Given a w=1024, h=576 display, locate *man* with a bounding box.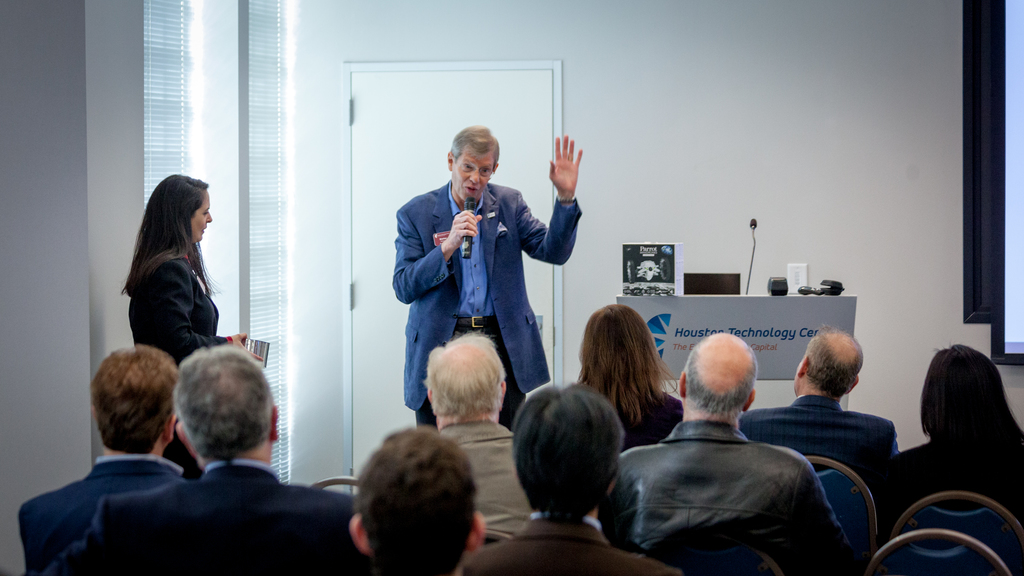
Located: (left=351, top=435, right=485, bottom=575).
